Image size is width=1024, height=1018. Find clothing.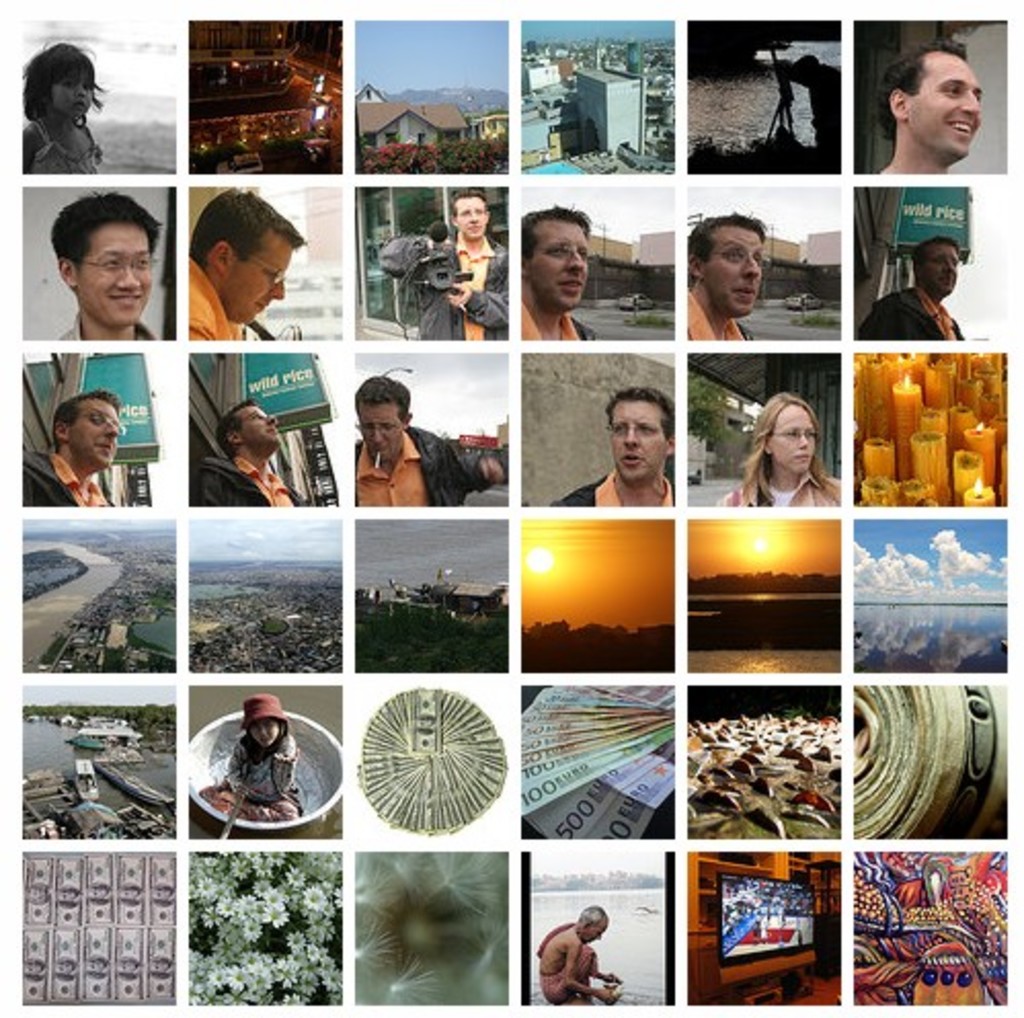
Rect(716, 470, 843, 509).
